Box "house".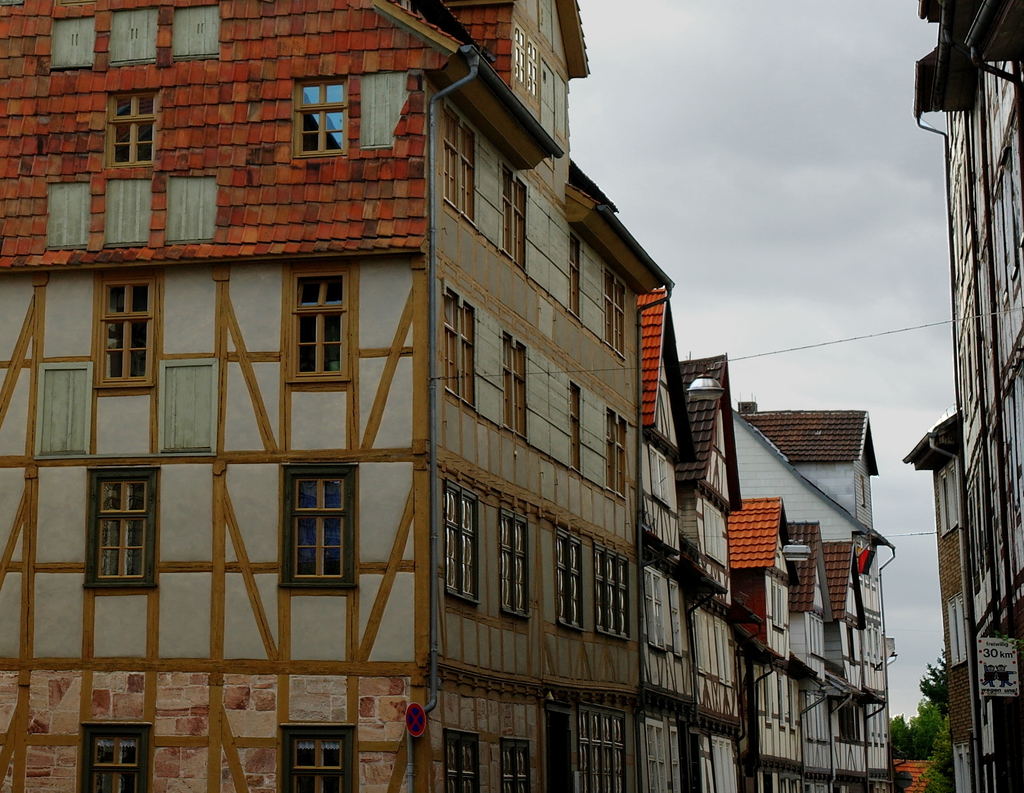
[961, 0, 1023, 792].
